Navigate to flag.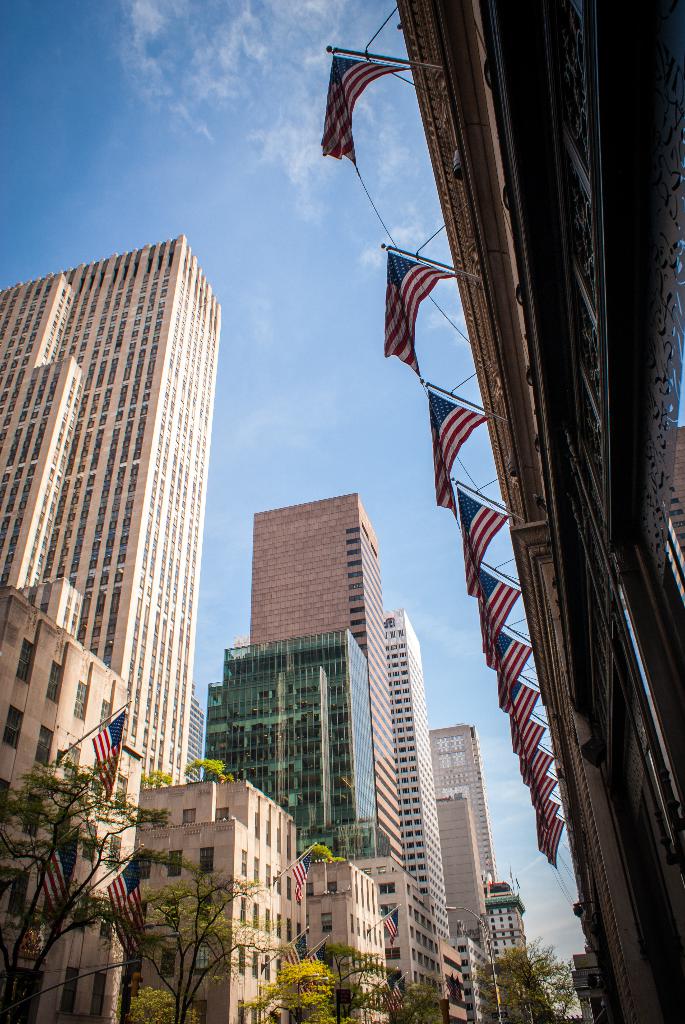
Navigation target: 461, 489, 516, 600.
